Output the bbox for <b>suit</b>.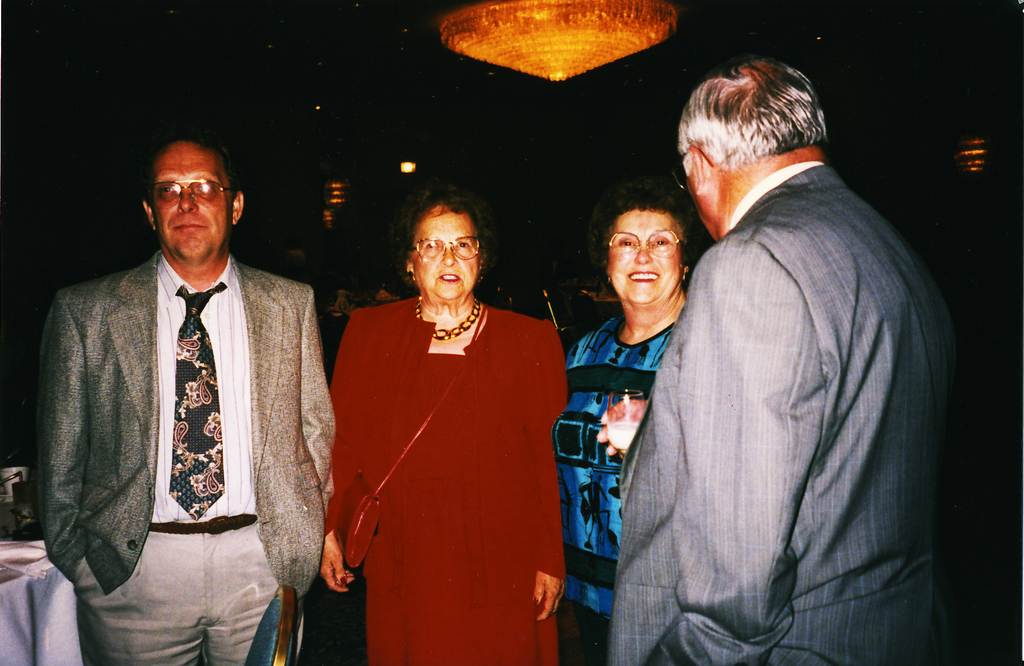
select_region(604, 163, 957, 665).
